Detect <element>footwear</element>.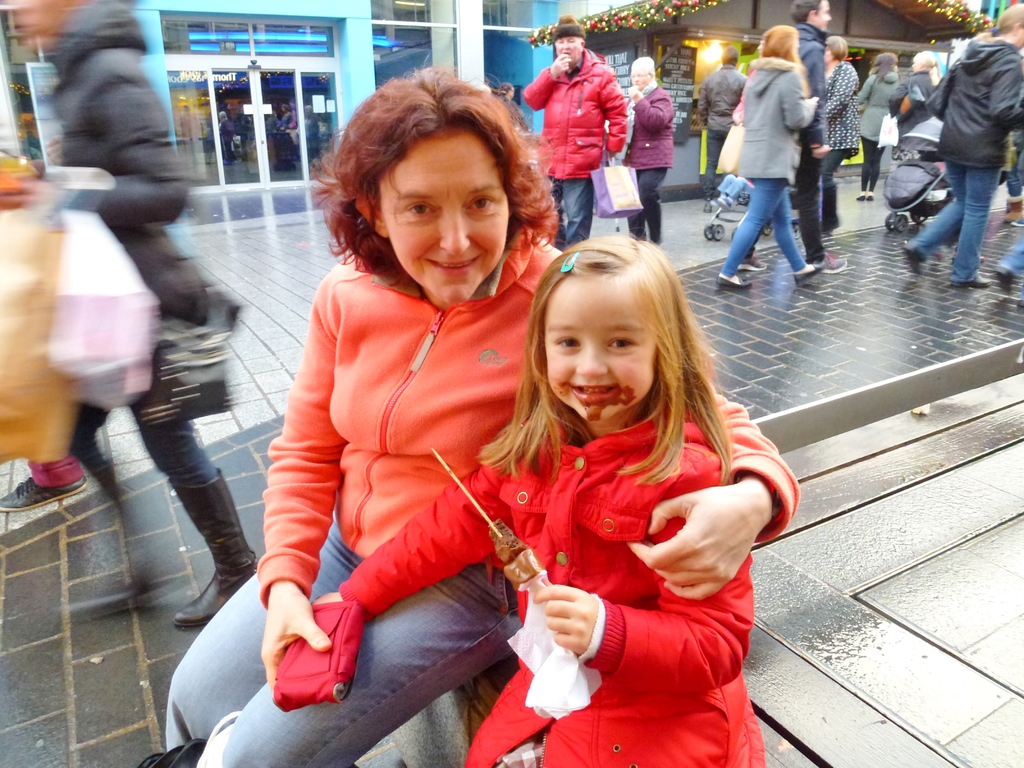
Detected at region(790, 262, 822, 290).
